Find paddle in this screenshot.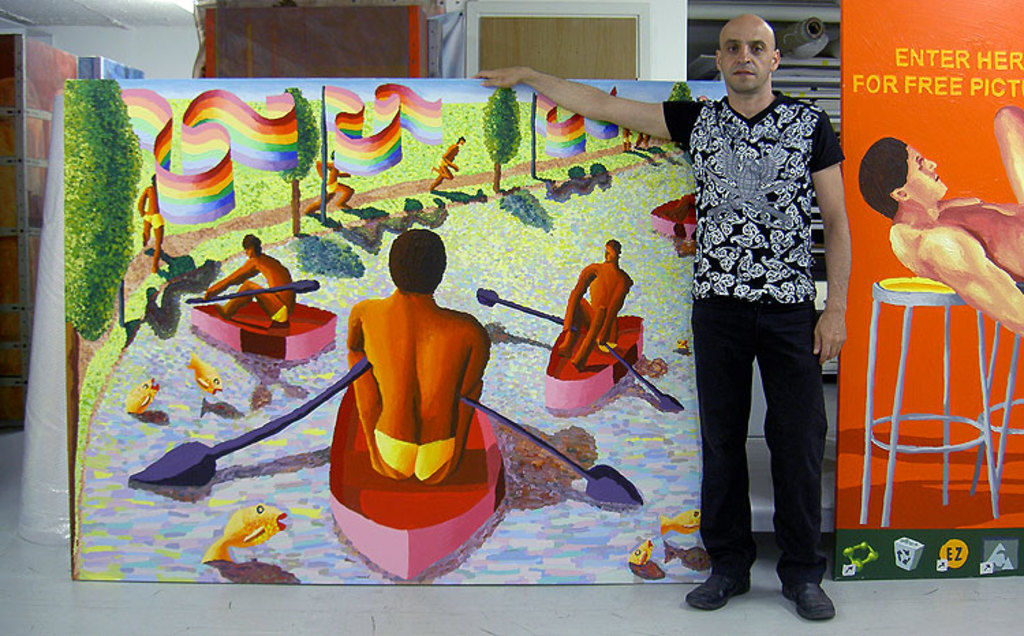
The bounding box for paddle is (x1=606, y1=336, x2=685, y2=415).
